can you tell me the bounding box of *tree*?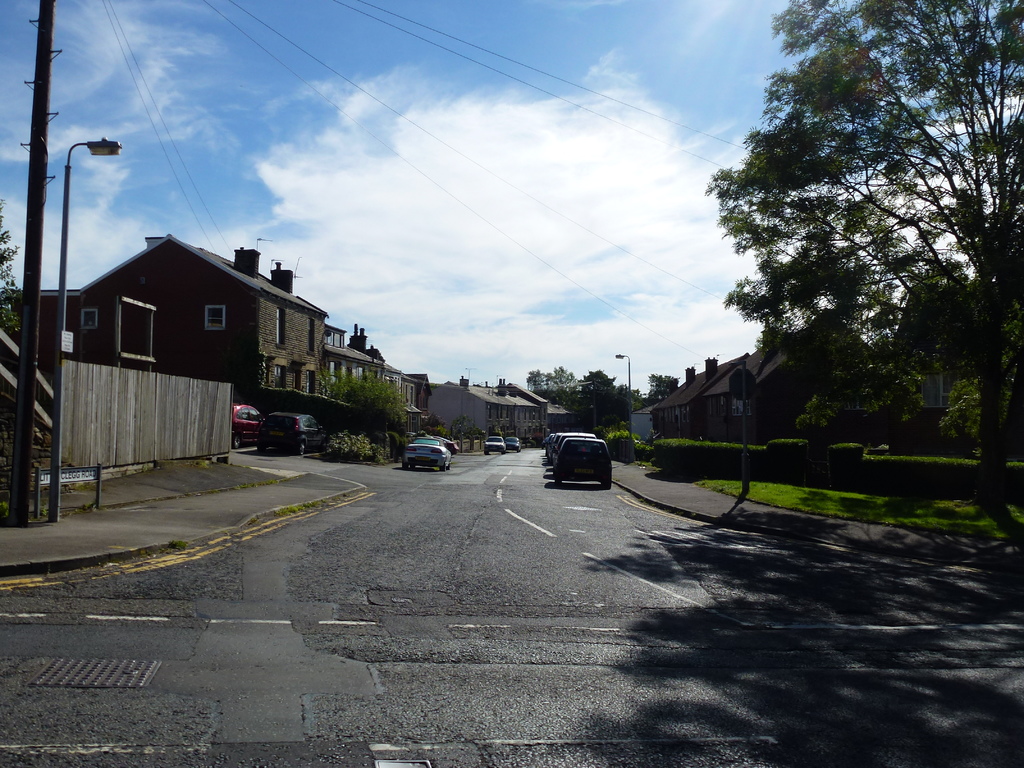
<box>323,372,417,446</box>.
